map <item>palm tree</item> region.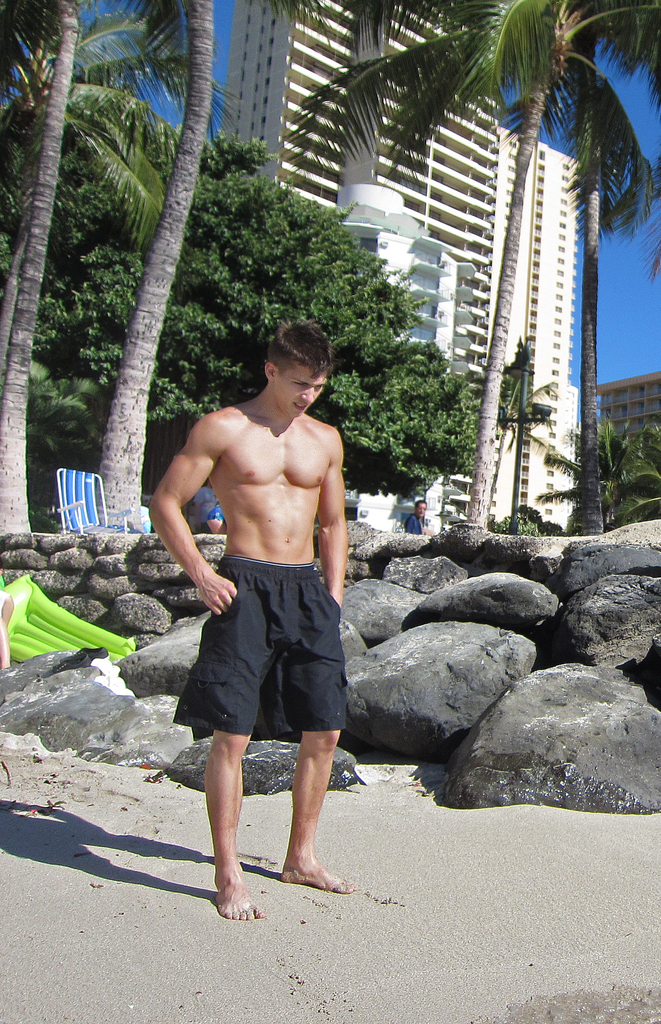
Mapped to bbox=(297, 0, 657, 518).
